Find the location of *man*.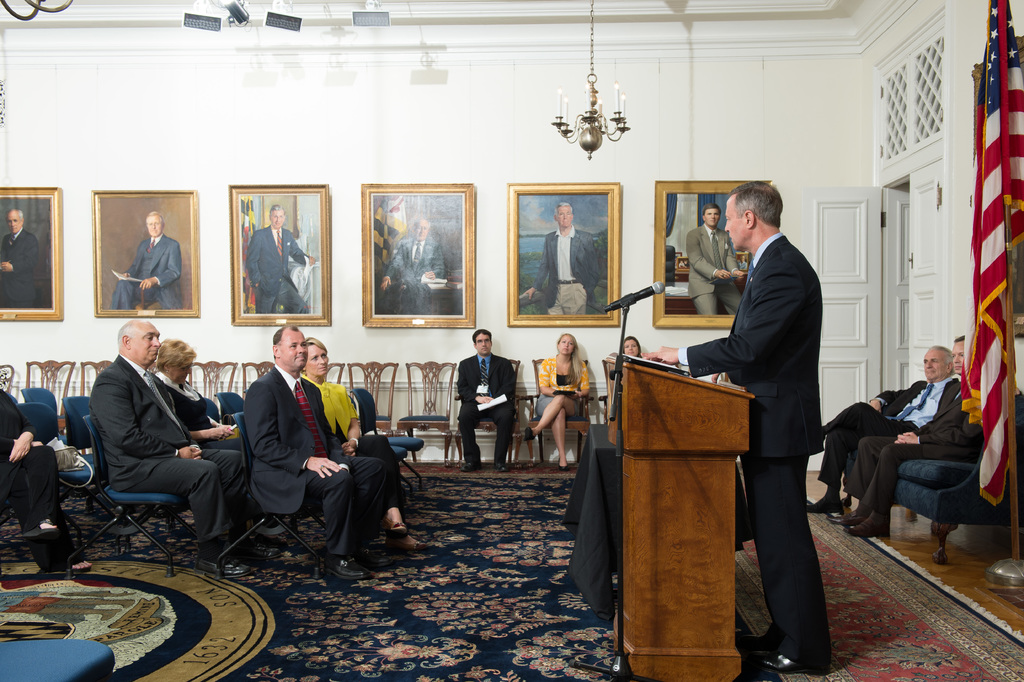
Location: locate(843, 332, 973, 535).
